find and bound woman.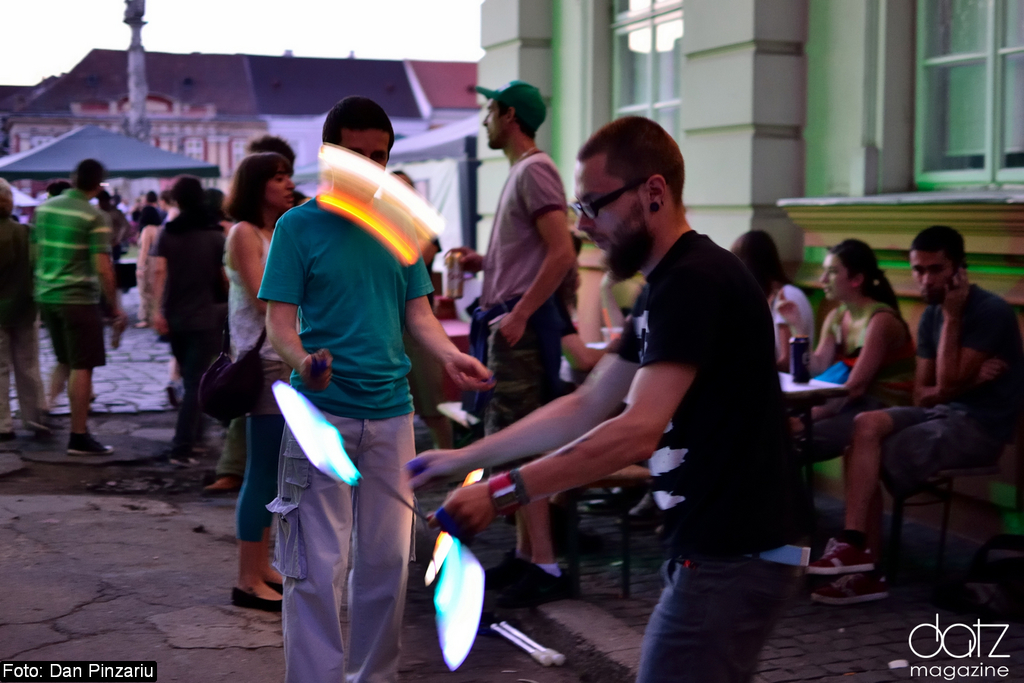
Bound: locate(221, 154, 292, 608).
